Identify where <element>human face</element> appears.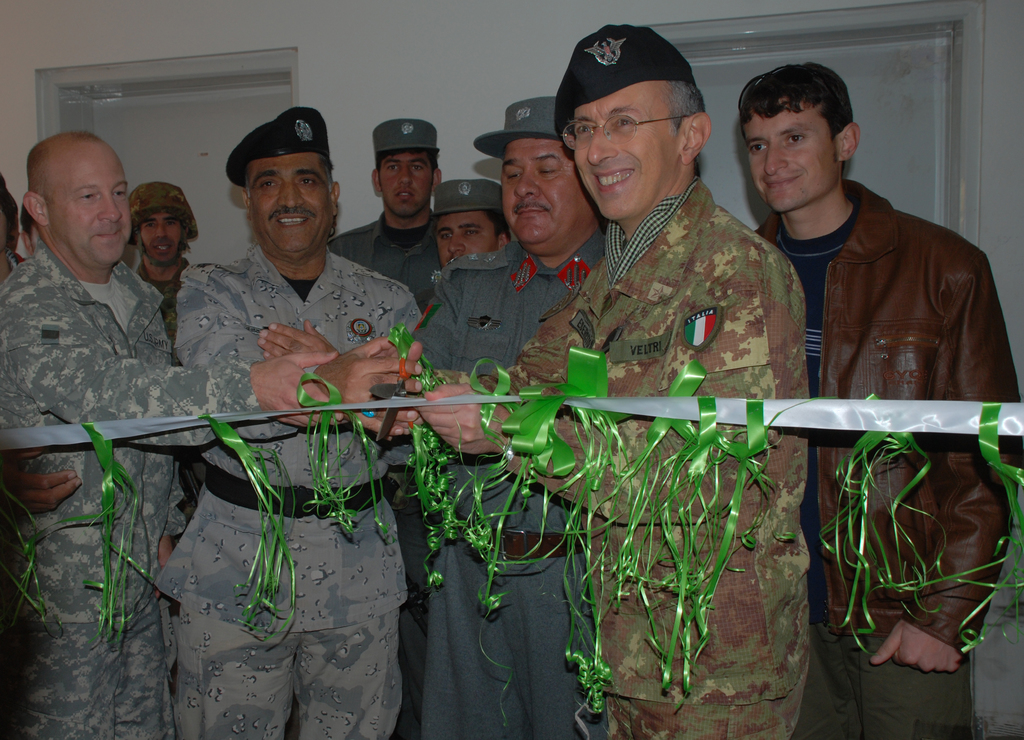
Appears at detection(42, 145, 130, 268).
